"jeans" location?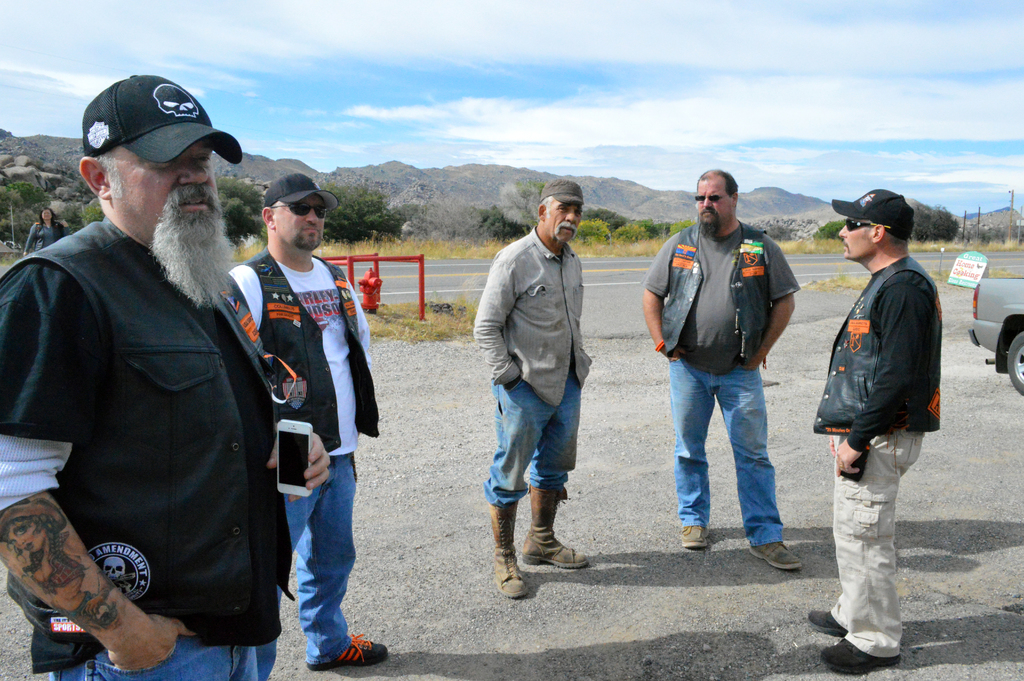
rect(52, 631, 272, 680)
